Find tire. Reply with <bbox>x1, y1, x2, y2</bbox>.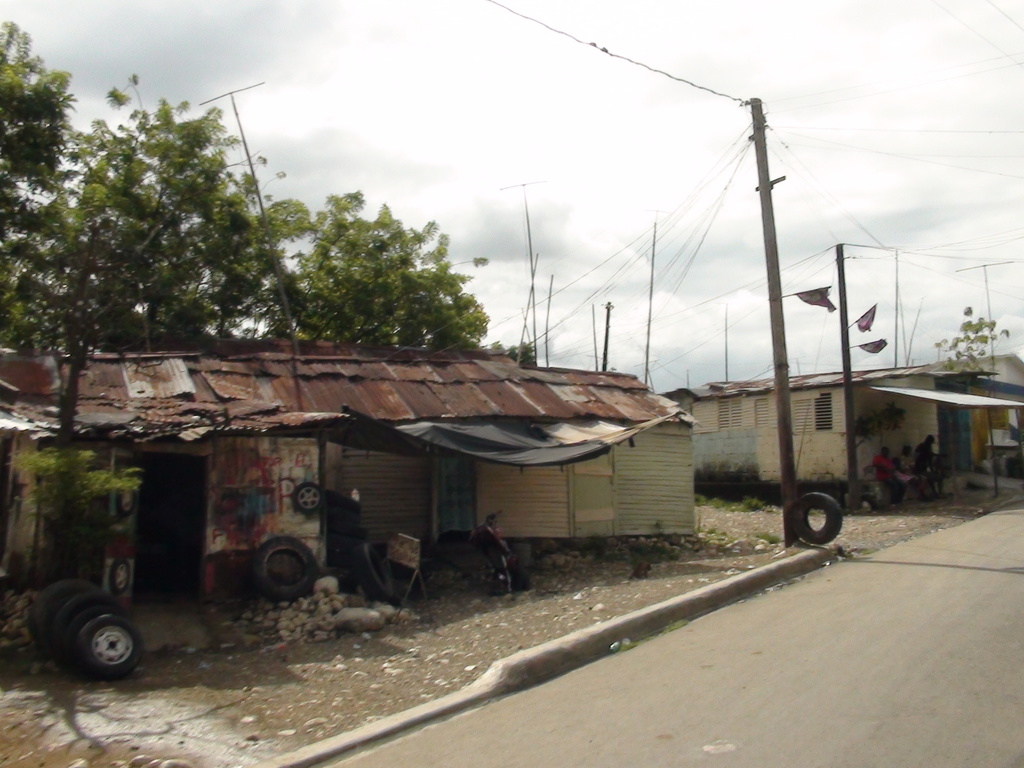
<bbox>292, 484, 321, 511</bbox>.
